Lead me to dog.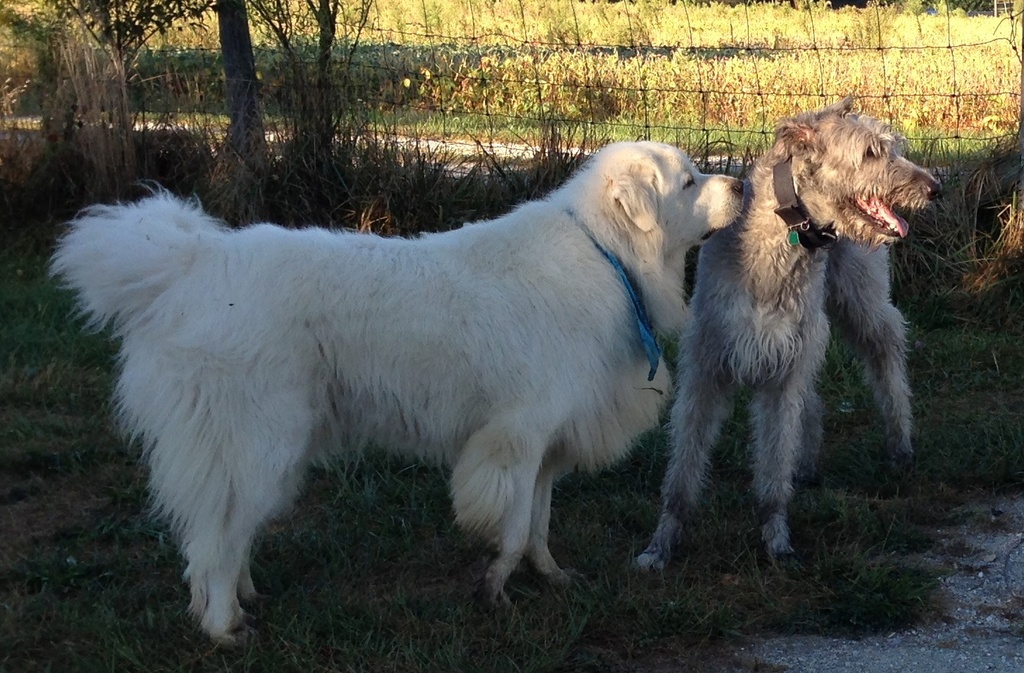
Lead to x1=49, y1=139, x2=745, y2=647.
